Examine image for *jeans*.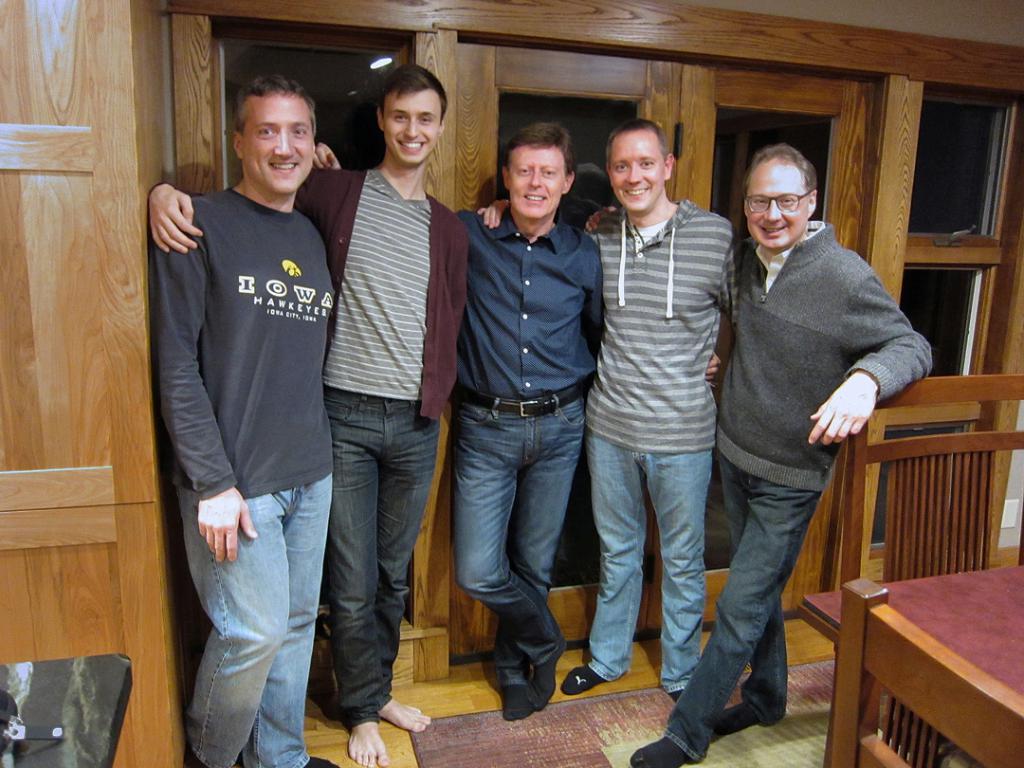
Examination result: (175, 474, 333, 767).
